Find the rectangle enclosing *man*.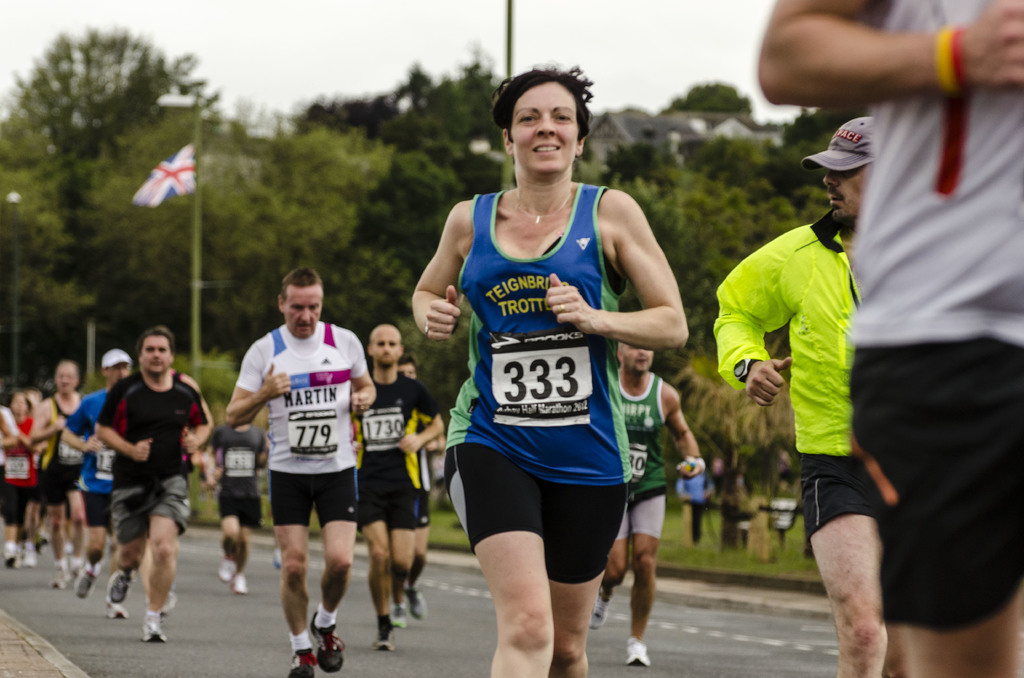
bbox=(202, 426, 268, 587).
